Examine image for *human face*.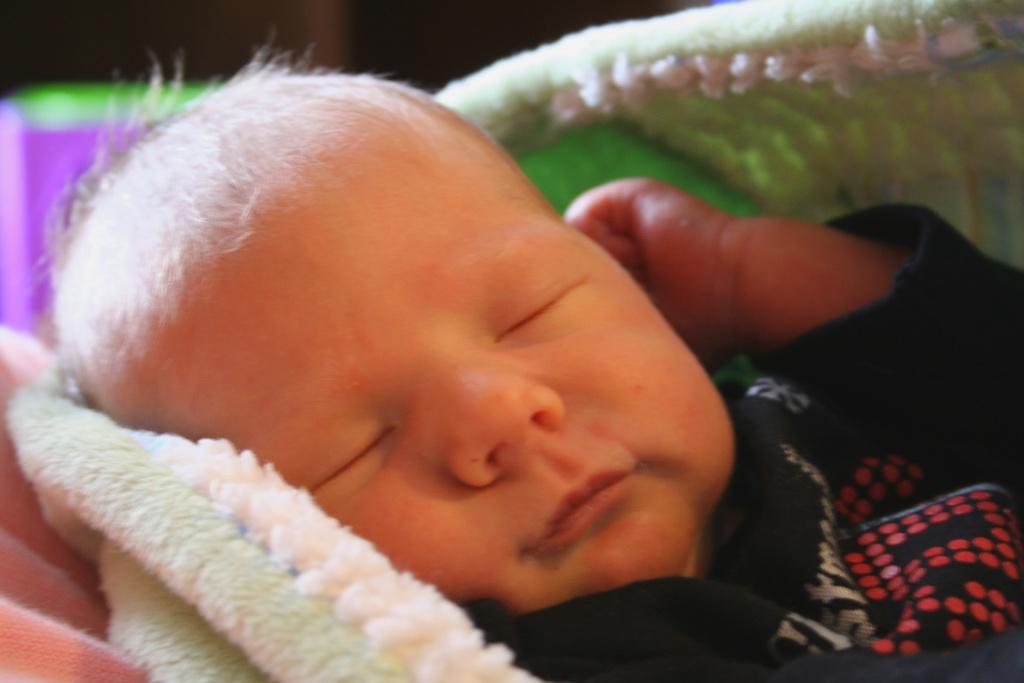
Examination result: select_region(114, 106, 727, 613).
